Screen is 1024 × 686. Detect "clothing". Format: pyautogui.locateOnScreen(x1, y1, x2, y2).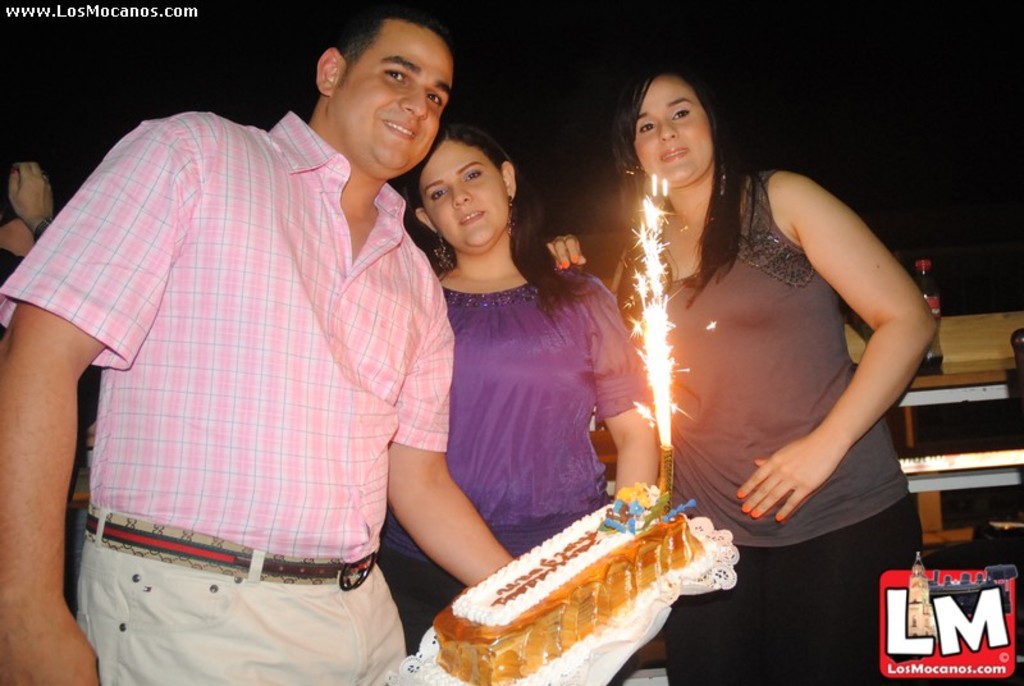
pyautogui.locateOnScreen(375, 255, 646, 685).
